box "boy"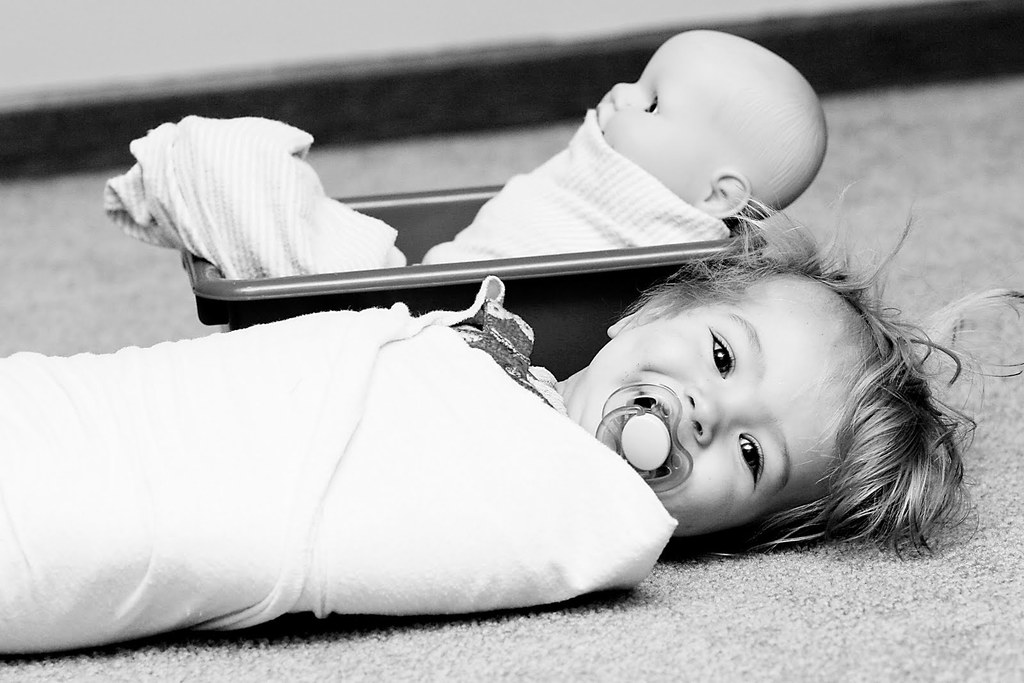
<bbox>591, 28, 836, 236</bbox>
